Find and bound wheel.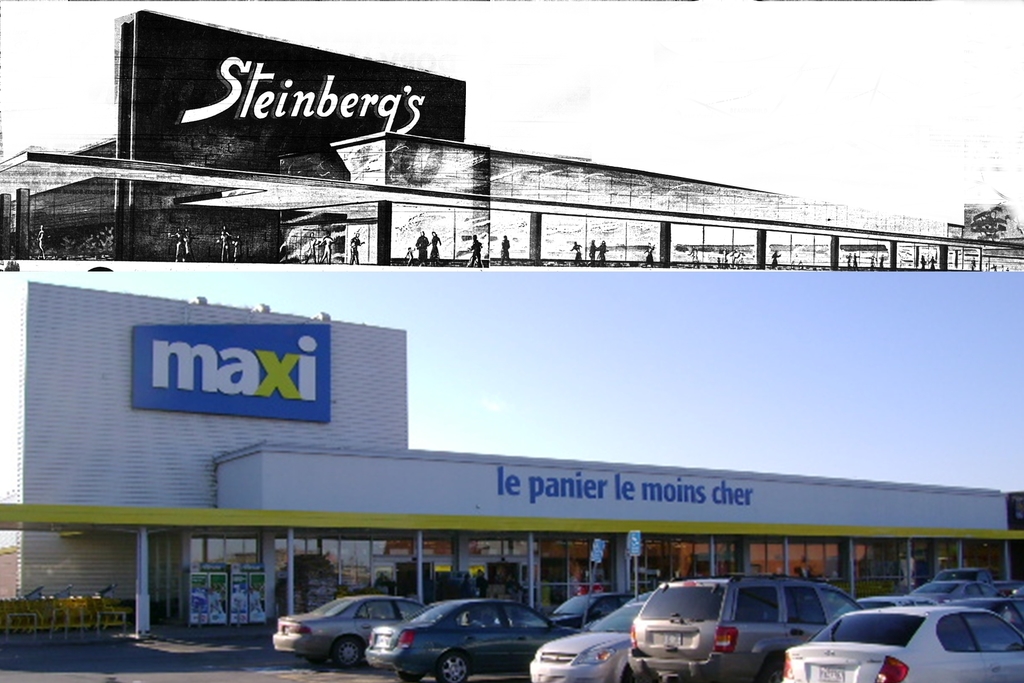
Bound: region(755, 654, 786, 682).
